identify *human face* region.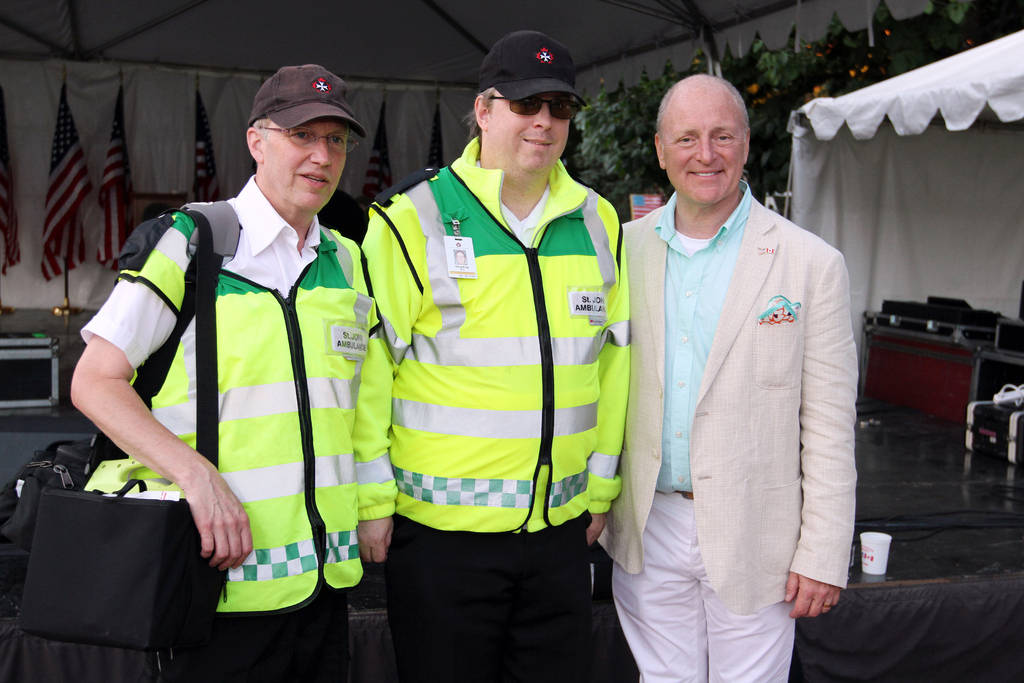
Region: bbox=(660, 96, 744, 209).
